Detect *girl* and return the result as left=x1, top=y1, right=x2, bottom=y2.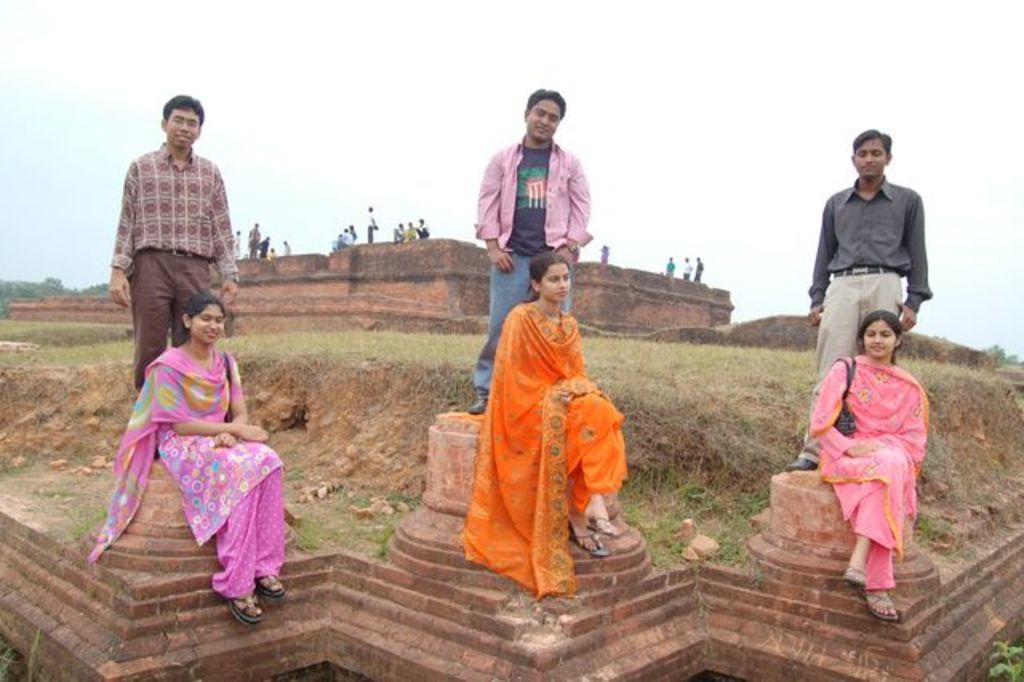
left=800, top=312, right=936, bottom=624.
